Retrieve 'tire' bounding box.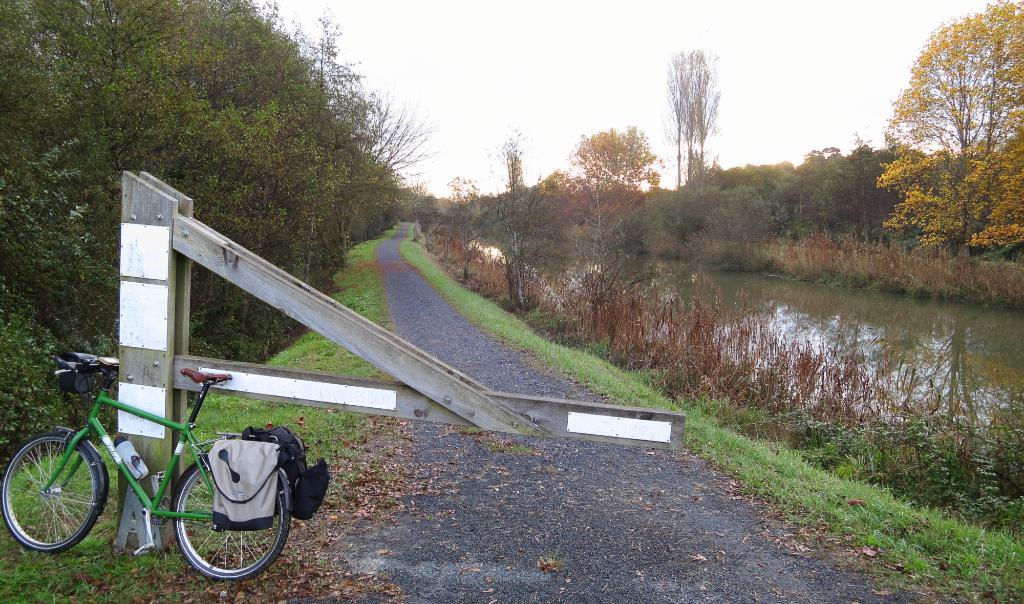
Bounding box: x1=11 y1=437 x2=94 y2=557.
